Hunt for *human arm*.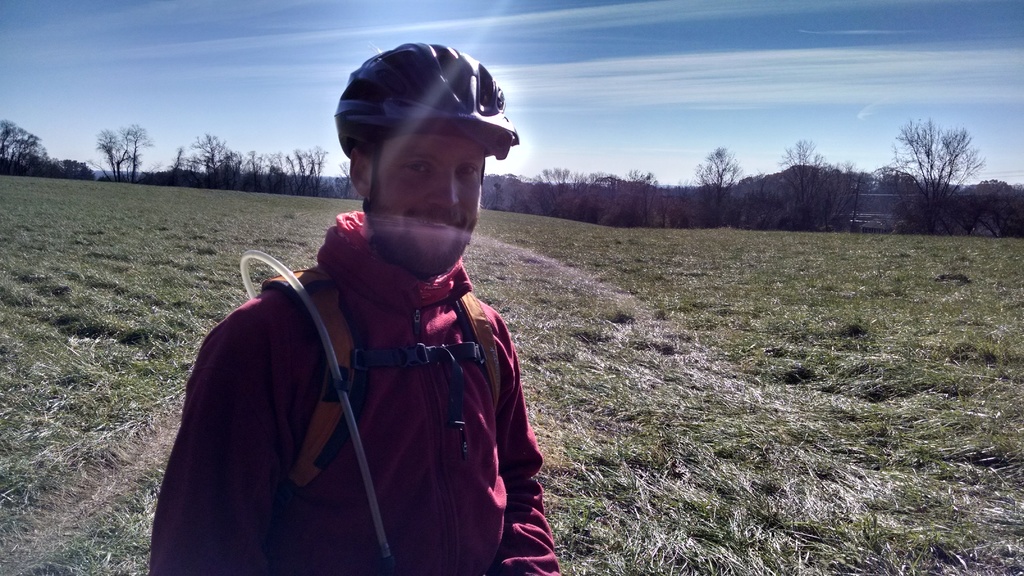
Hunted down at rect(479, 304, 566, 575).
